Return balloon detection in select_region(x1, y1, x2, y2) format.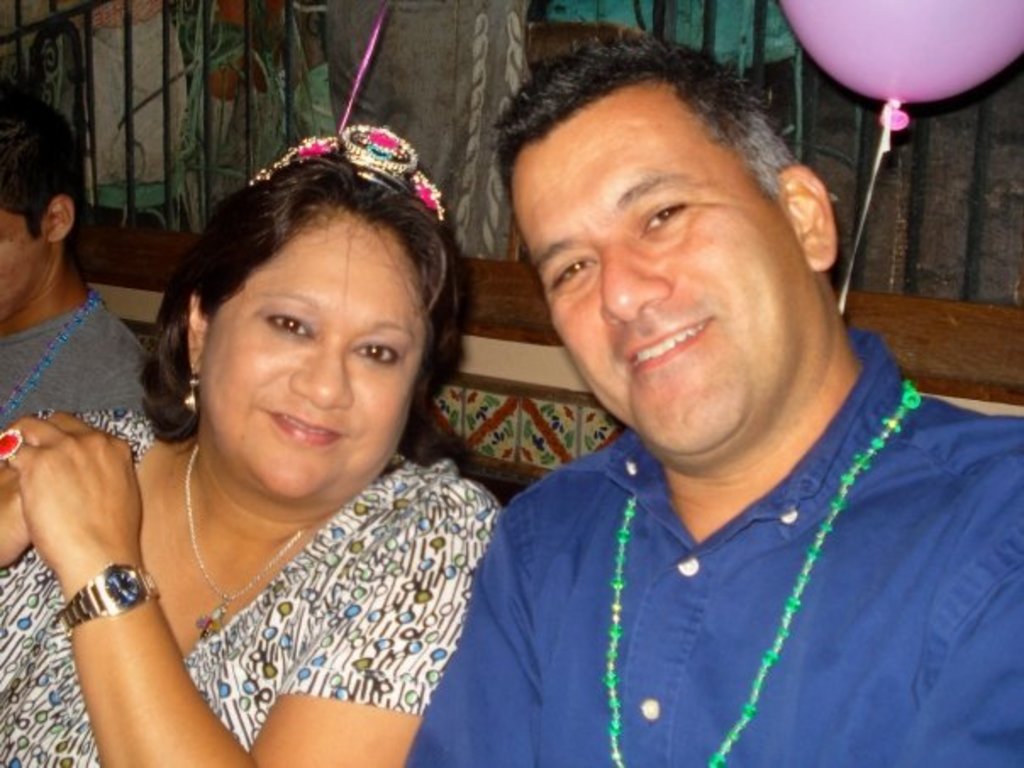
select_region(776, 0, 1022, 131).
